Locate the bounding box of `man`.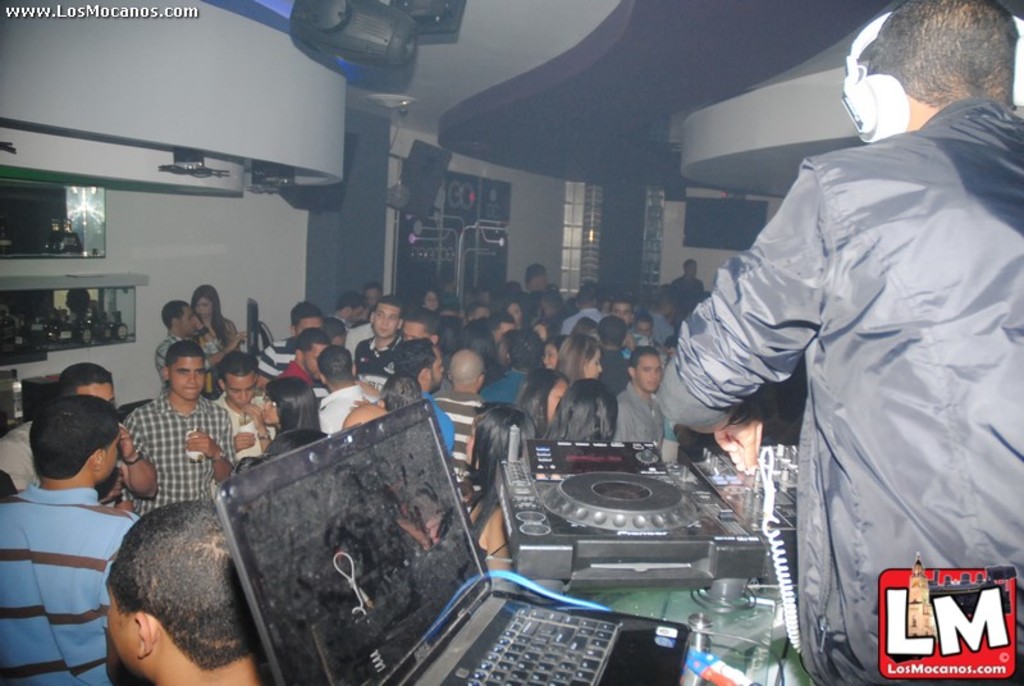
Bounding box: left=214, top=349, right=273, bottom=466.
